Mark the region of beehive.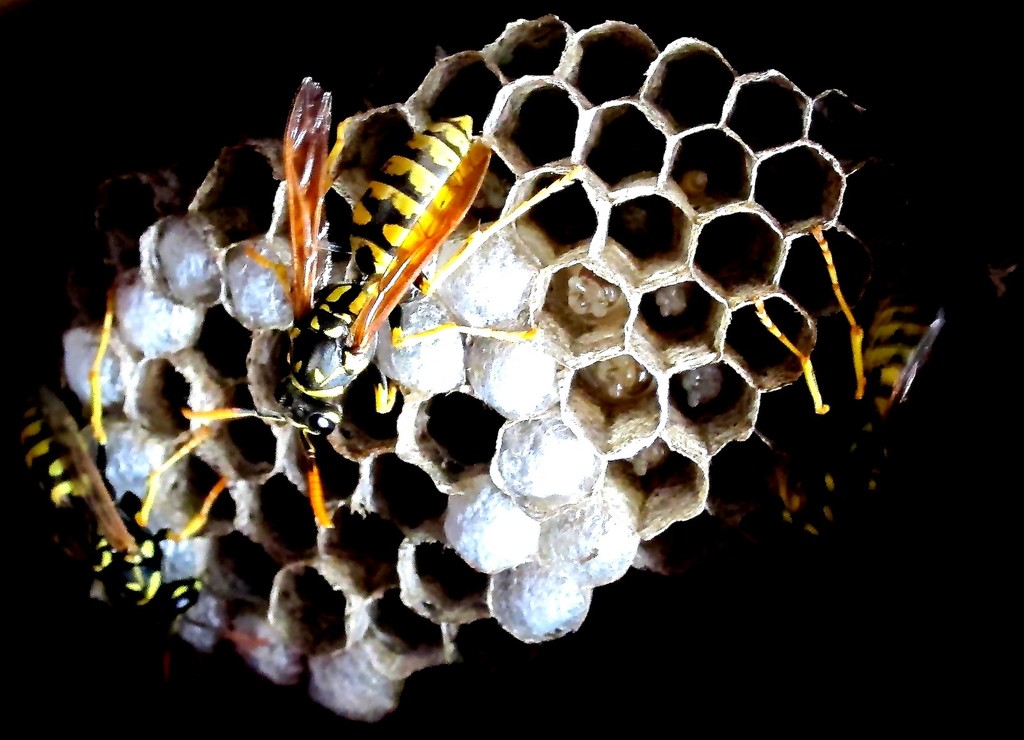
Region: {"x1": 60, "y1": 10, "x2": 866, "y2": 715}.
